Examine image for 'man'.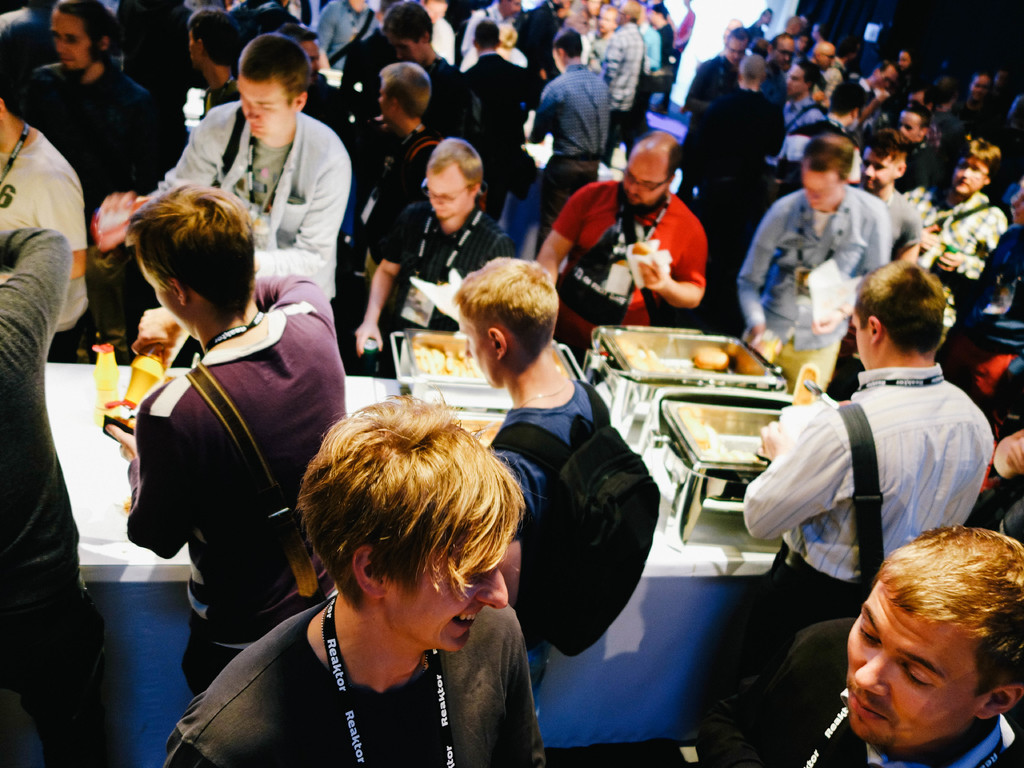
Examination result: left=97, top=178, right=346, bottom=695.
